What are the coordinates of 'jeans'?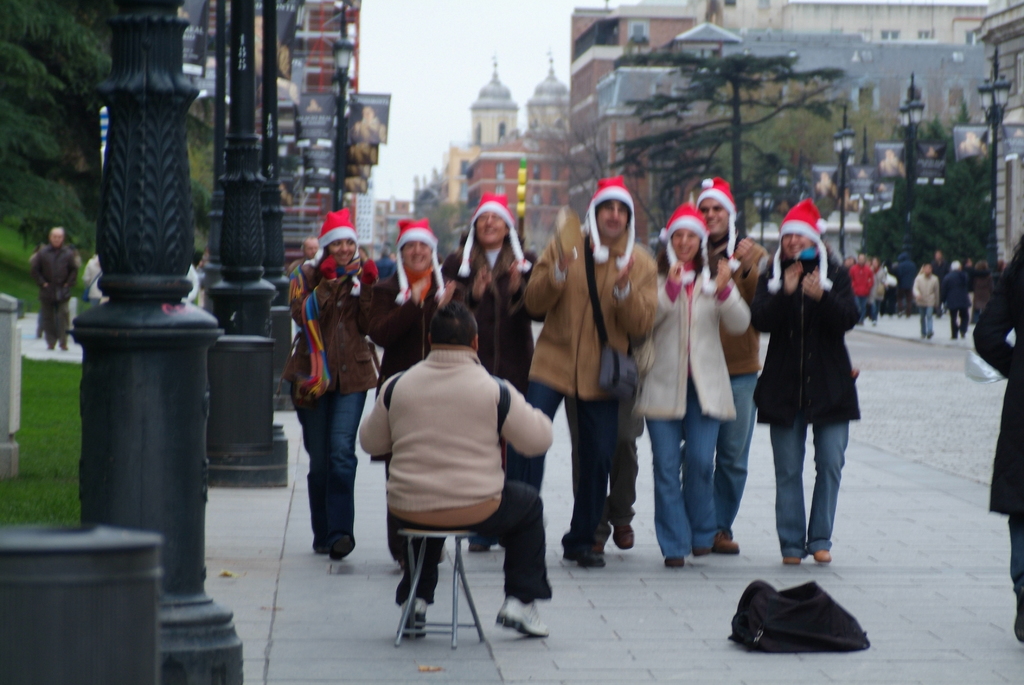
<bbox>771, 421, 850, 558</bbox>.
